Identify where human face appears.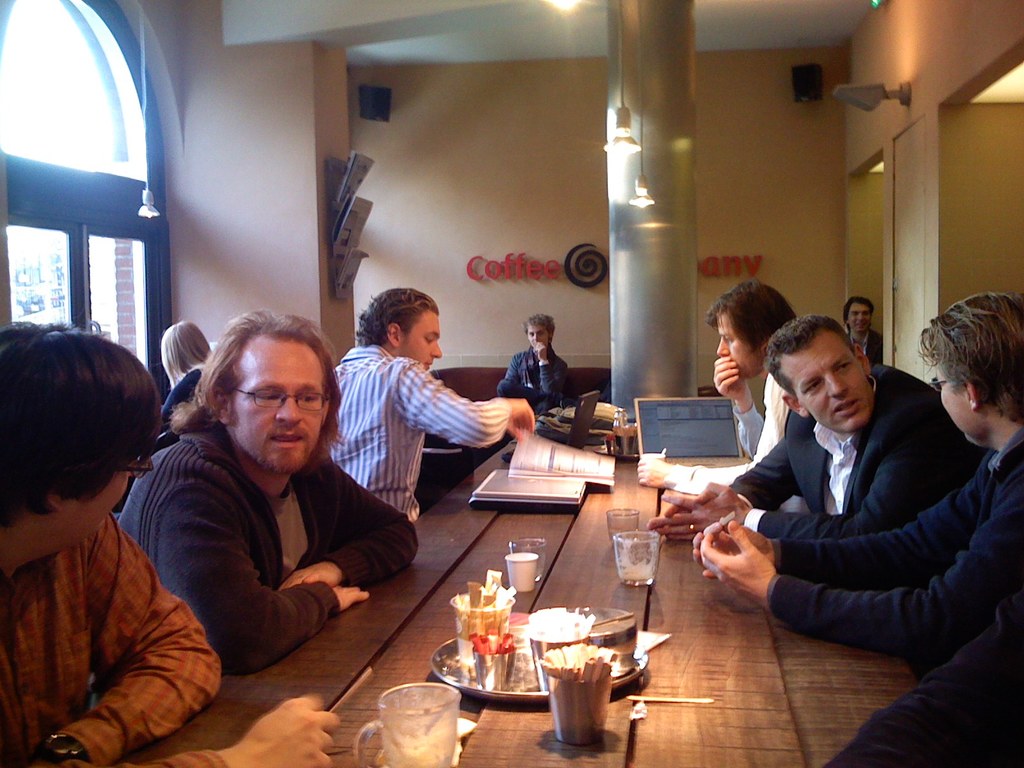
Appears at l=232, t=333, r=317, b=457.
